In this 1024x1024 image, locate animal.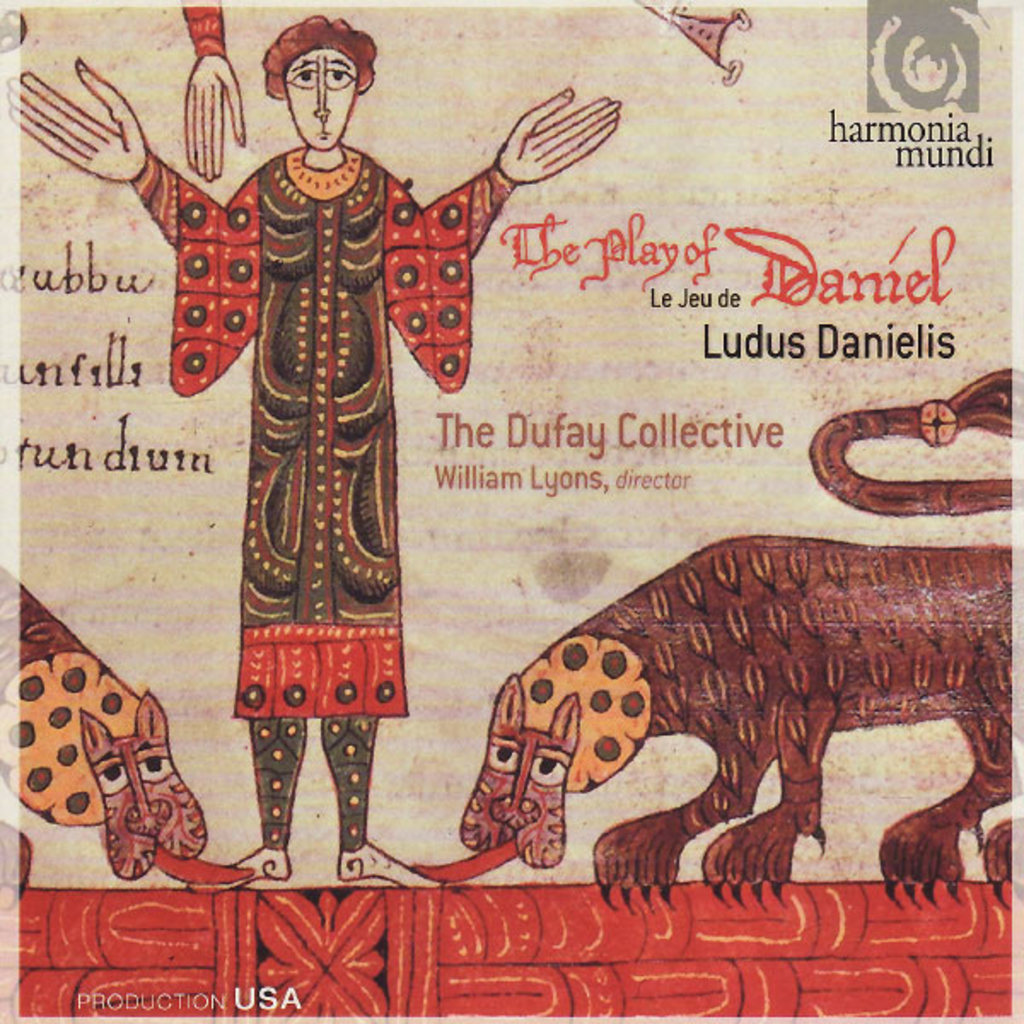
Bounding box: (x1=365, y1=522, x2=1022, y2=918).
